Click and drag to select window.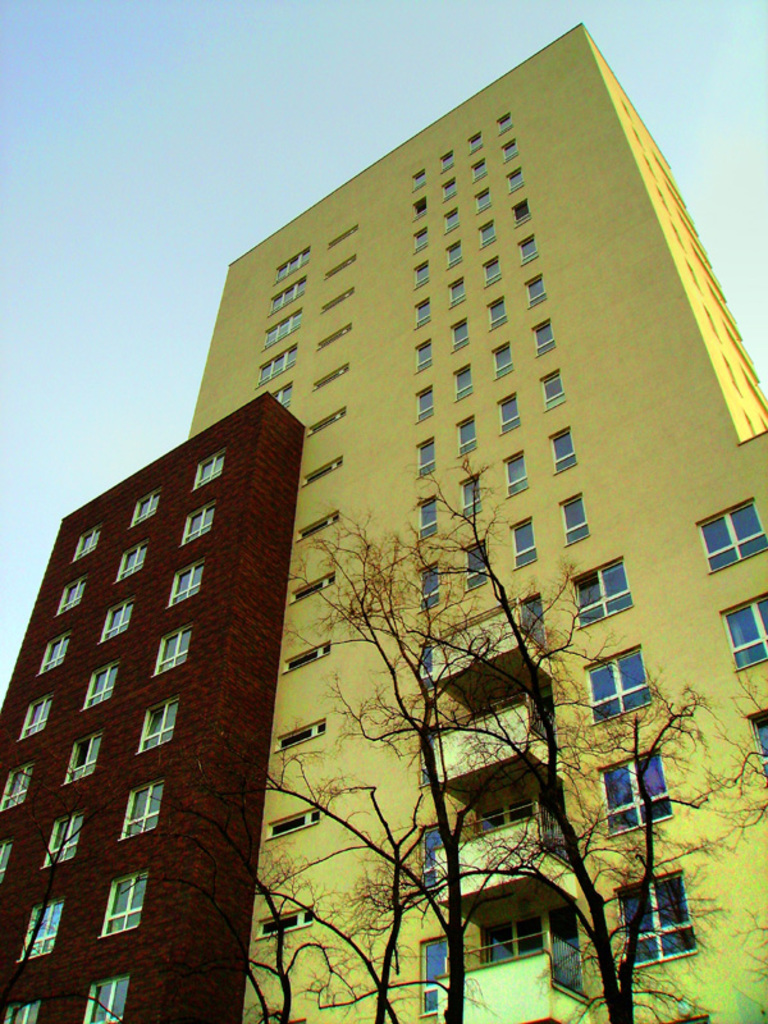
Selection: [129,489,161,529].
